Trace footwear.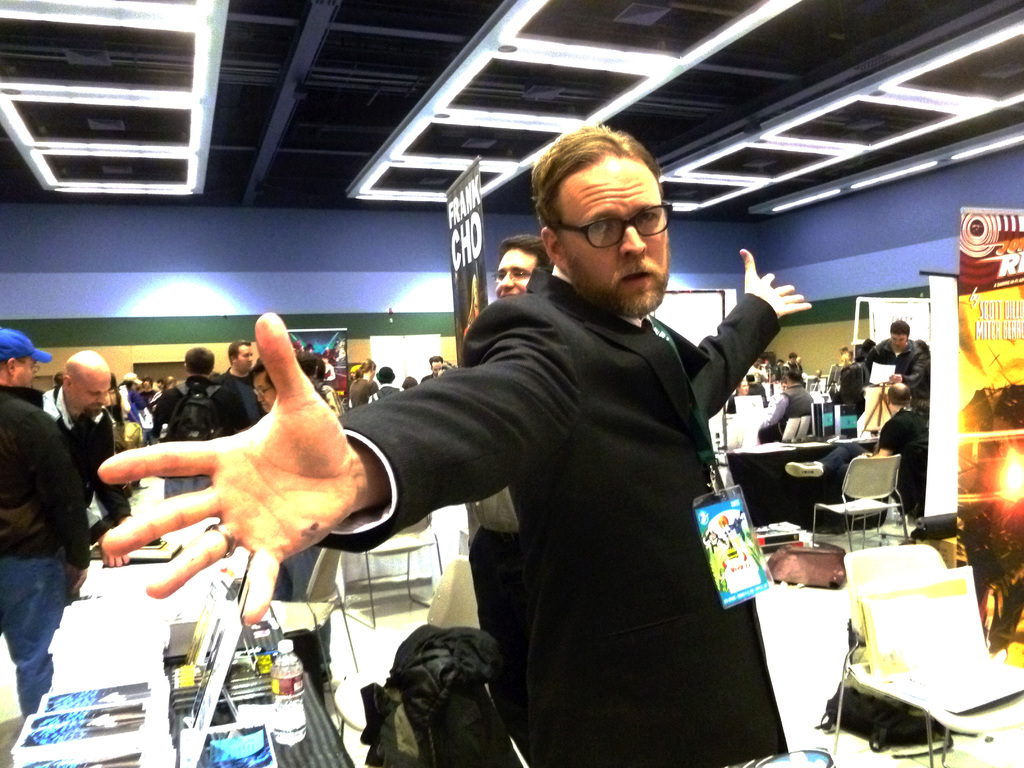
Traced to {"left": 783, "top": 460, "right": 826, "bottom": 478}.
